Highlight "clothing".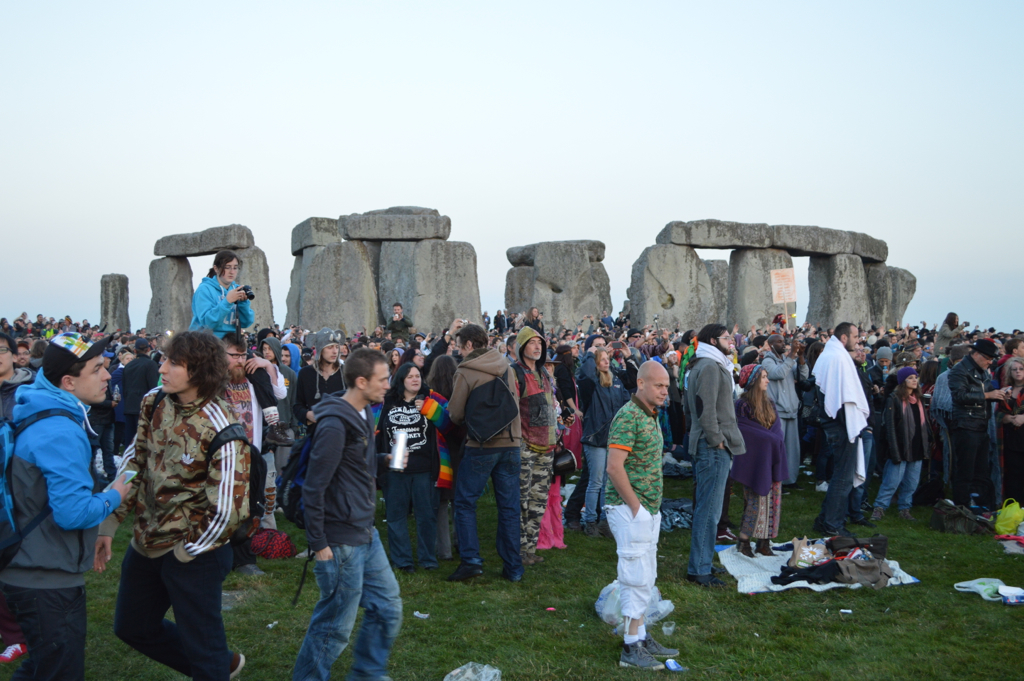
Highlighted region: box(998, 390, 1023, 500).
